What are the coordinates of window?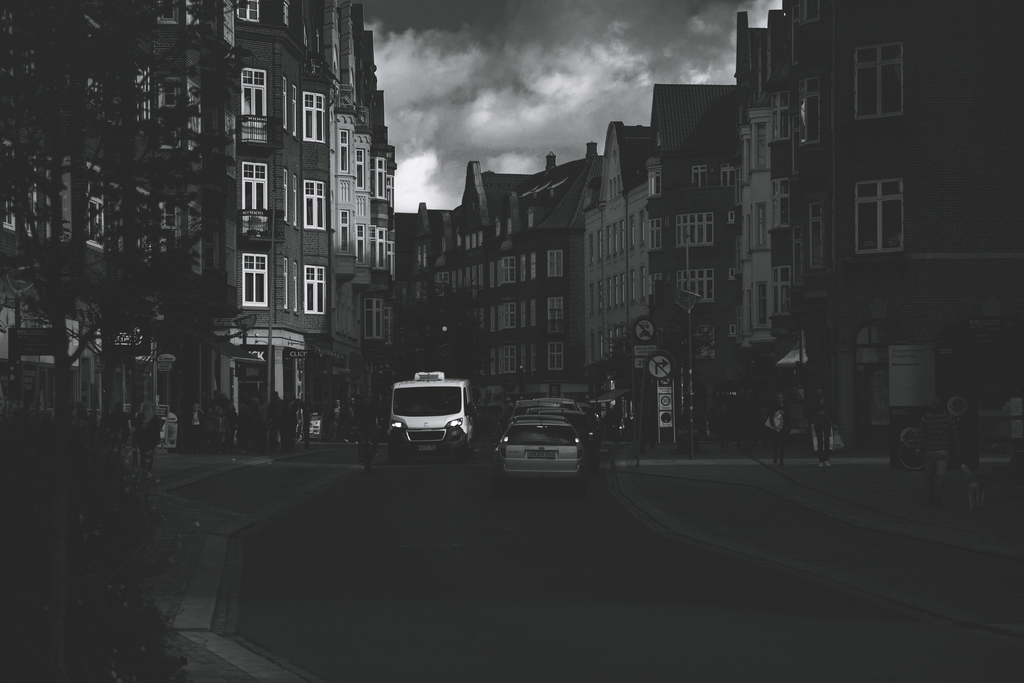
bbox(356, 226, 365, 265).
